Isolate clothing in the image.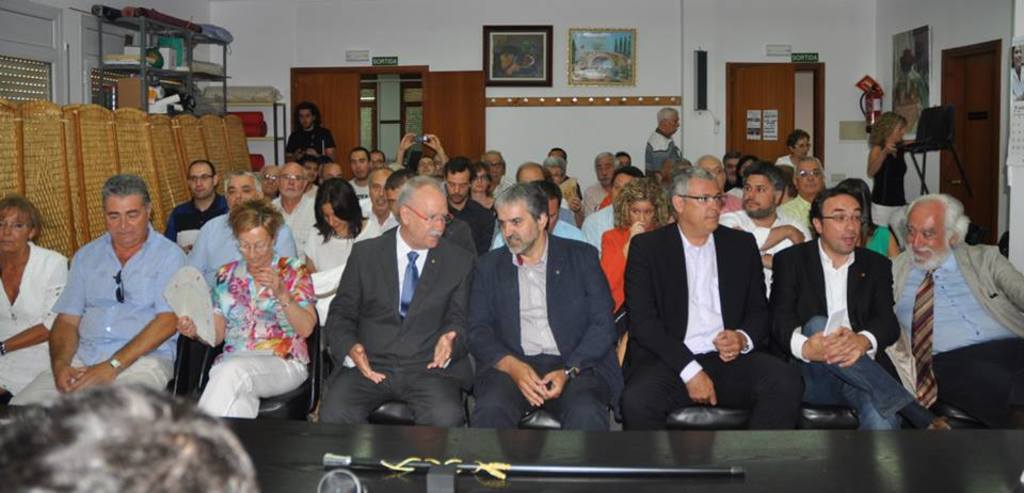
Isolated region: {"left": 0, "top": 238, "right": 70, "bottom": 403}.
